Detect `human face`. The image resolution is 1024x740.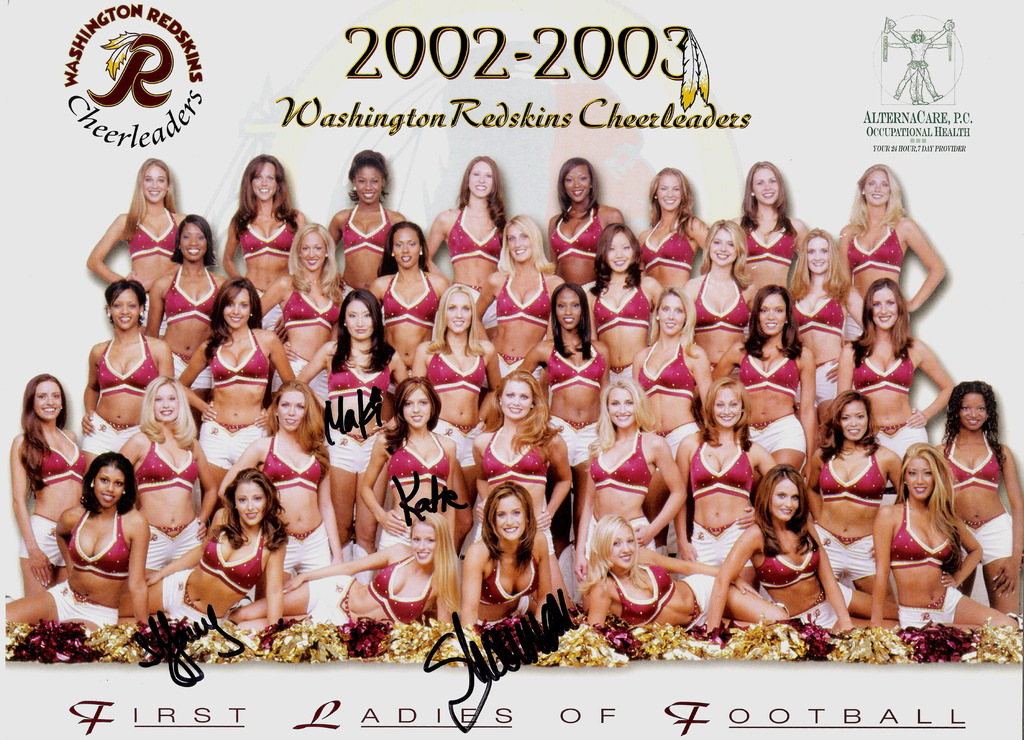
605 387 636 431.
